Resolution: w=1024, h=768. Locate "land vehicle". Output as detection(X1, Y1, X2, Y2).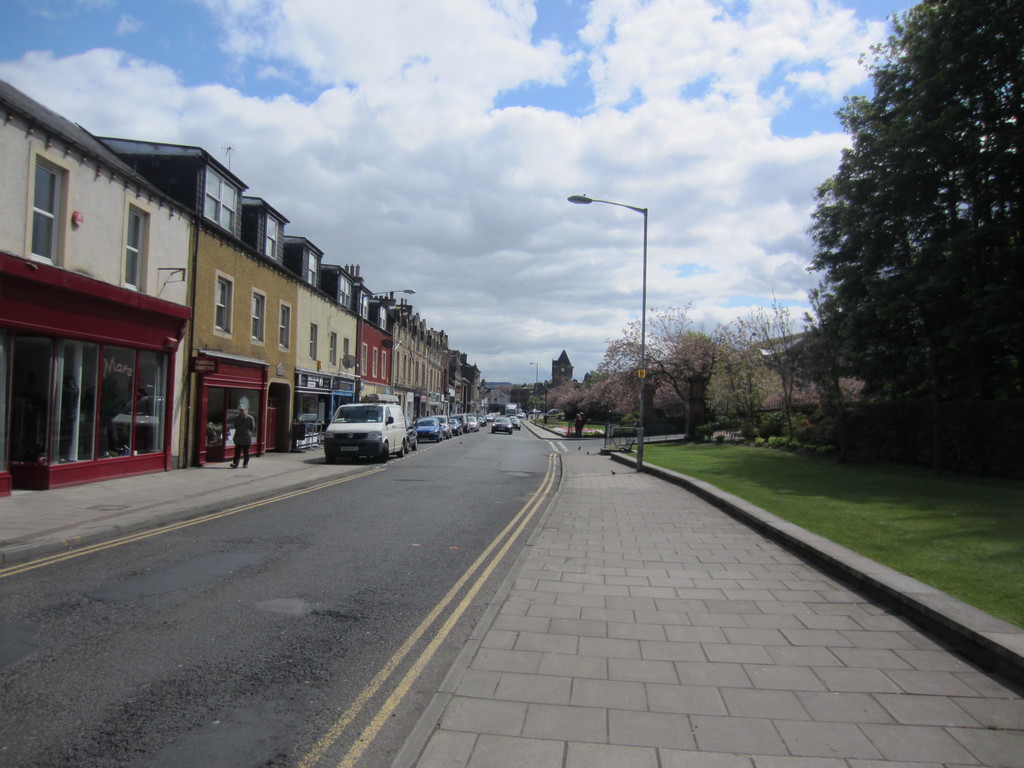
detection(471, 415, 477, 431).
